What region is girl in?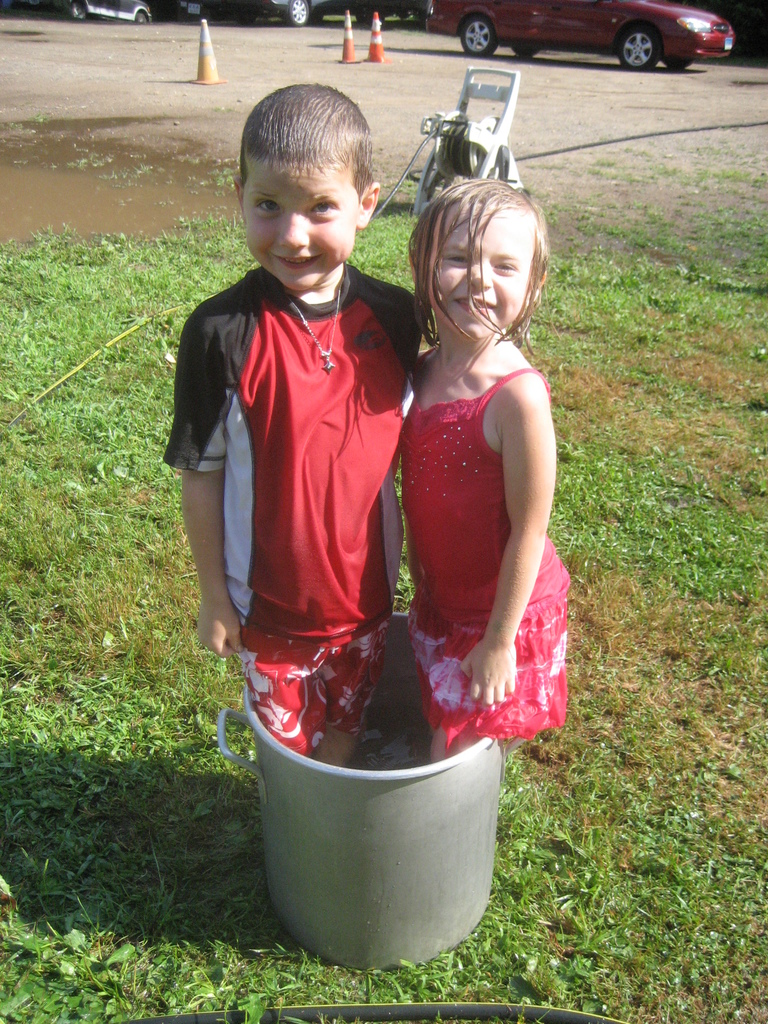
locate(403, 173, 579, 762).
